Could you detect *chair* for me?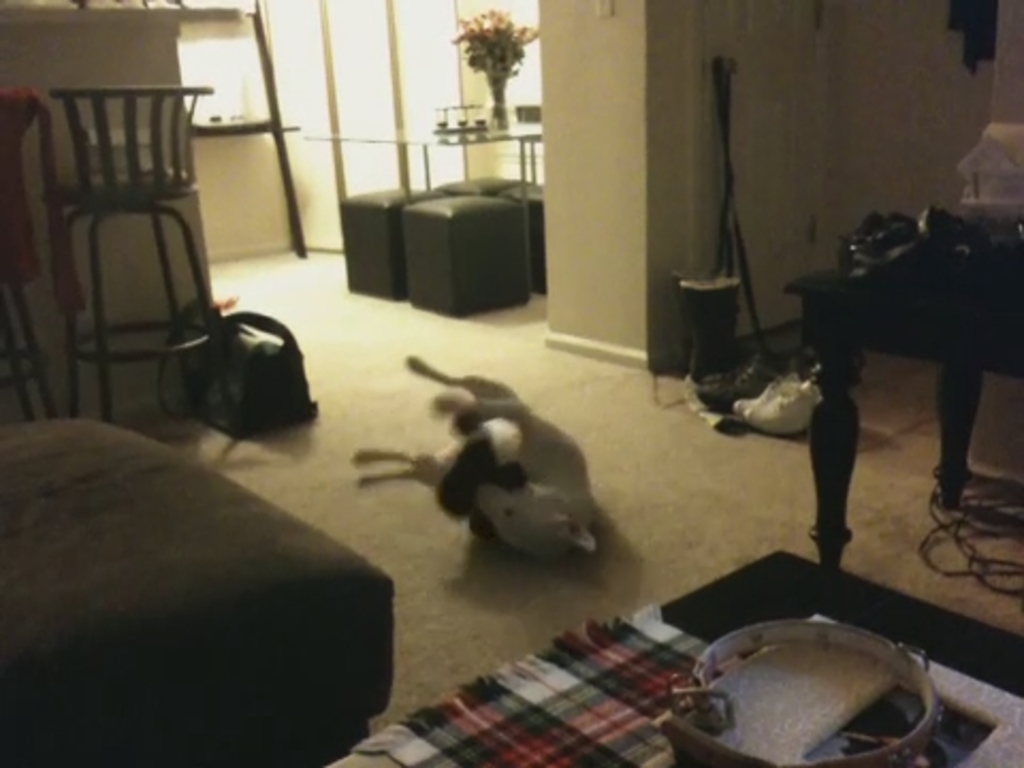
Detection result: <region>53, 75, 218, 420</region>.
